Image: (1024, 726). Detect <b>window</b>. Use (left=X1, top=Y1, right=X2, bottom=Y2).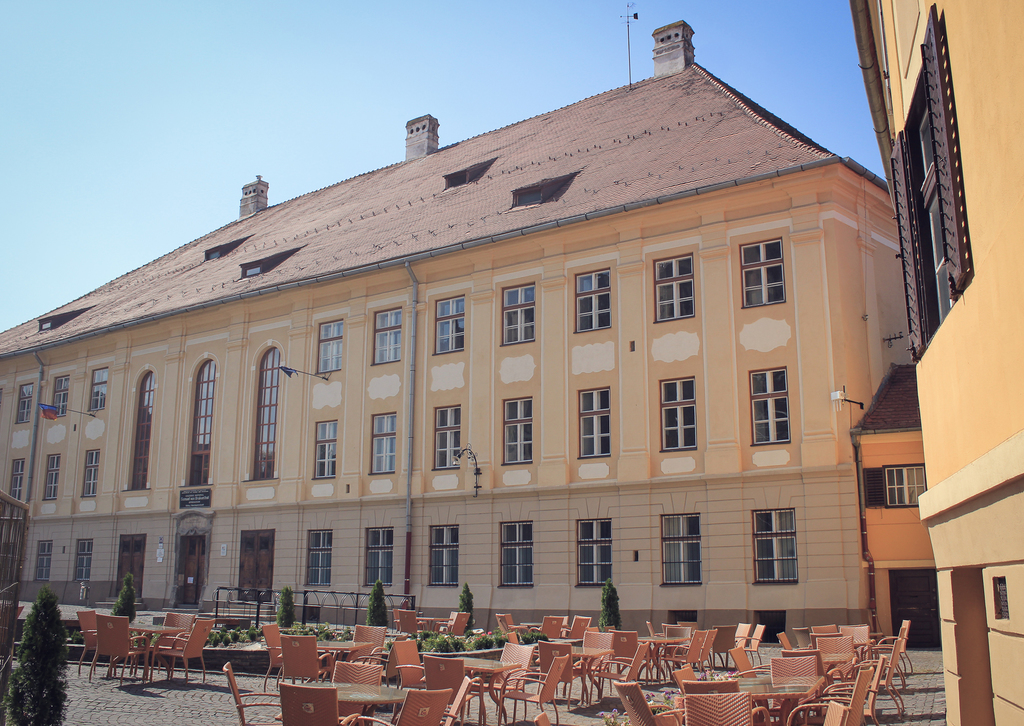
(left=580, top=270, right=609, bottom=332).
